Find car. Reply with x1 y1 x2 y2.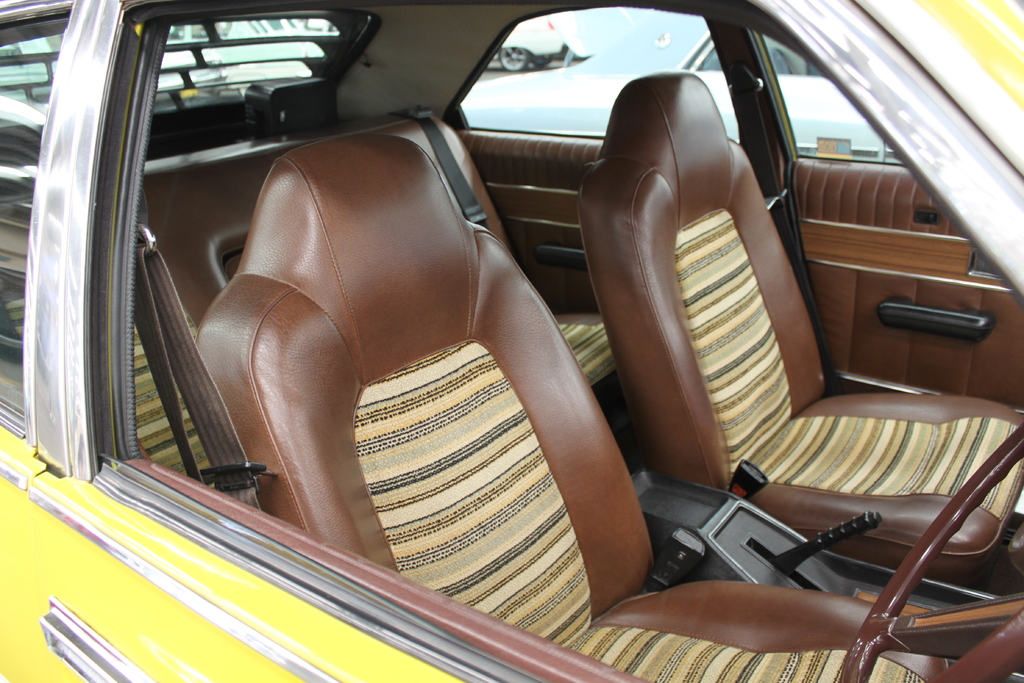
0 0 1023 682.
